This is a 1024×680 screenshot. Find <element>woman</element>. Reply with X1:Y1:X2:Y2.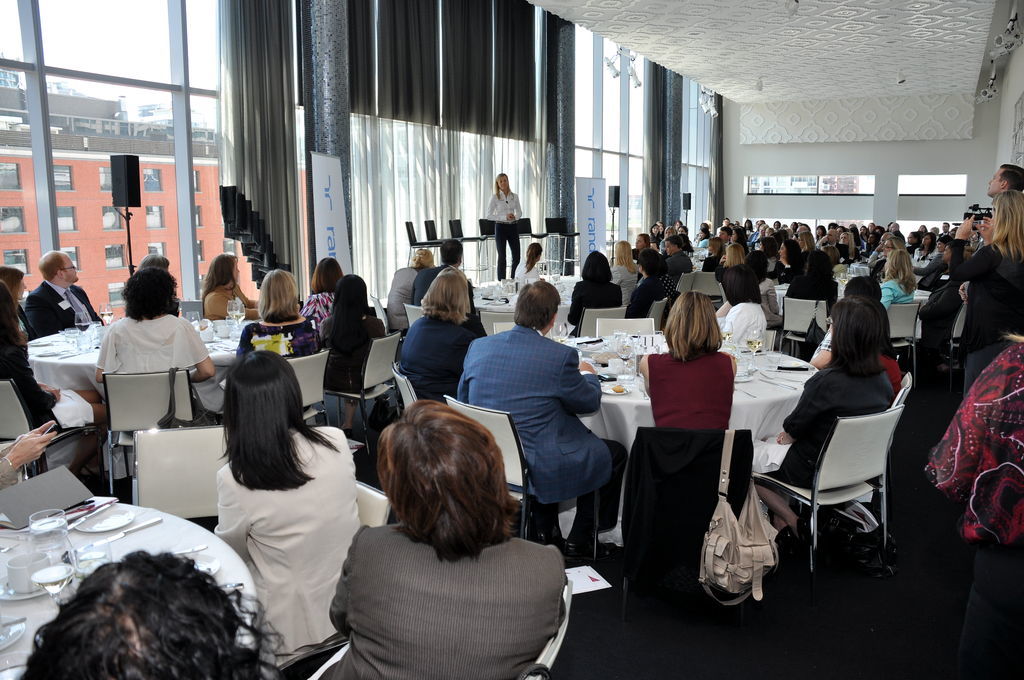
316:269:384:432.
